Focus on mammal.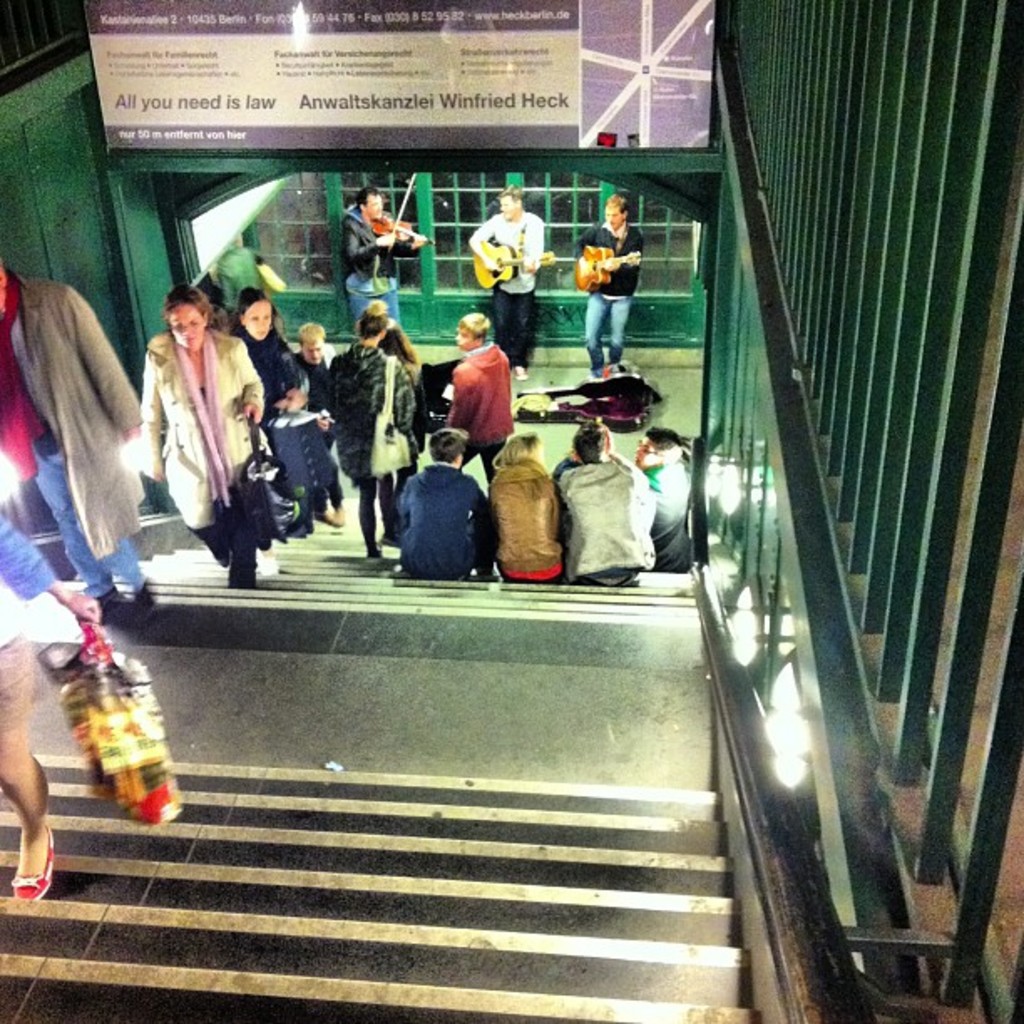
Focused at select_region(325, 300, 417, 557).
